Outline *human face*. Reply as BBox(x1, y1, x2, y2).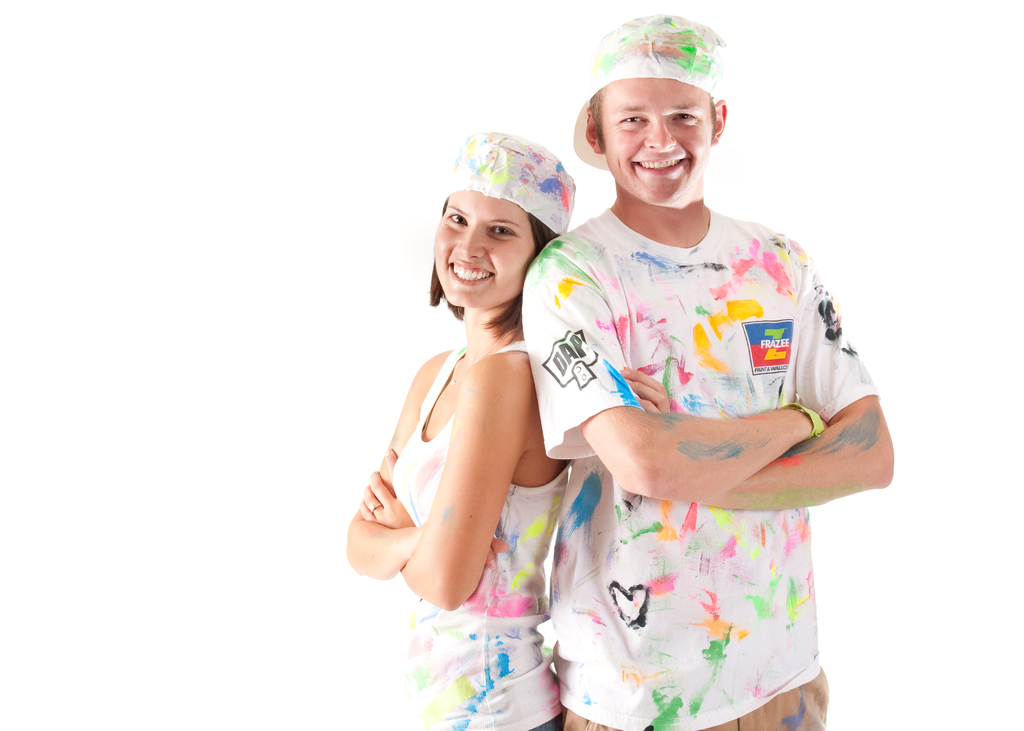
BBox(437, 189, 529, 308).
